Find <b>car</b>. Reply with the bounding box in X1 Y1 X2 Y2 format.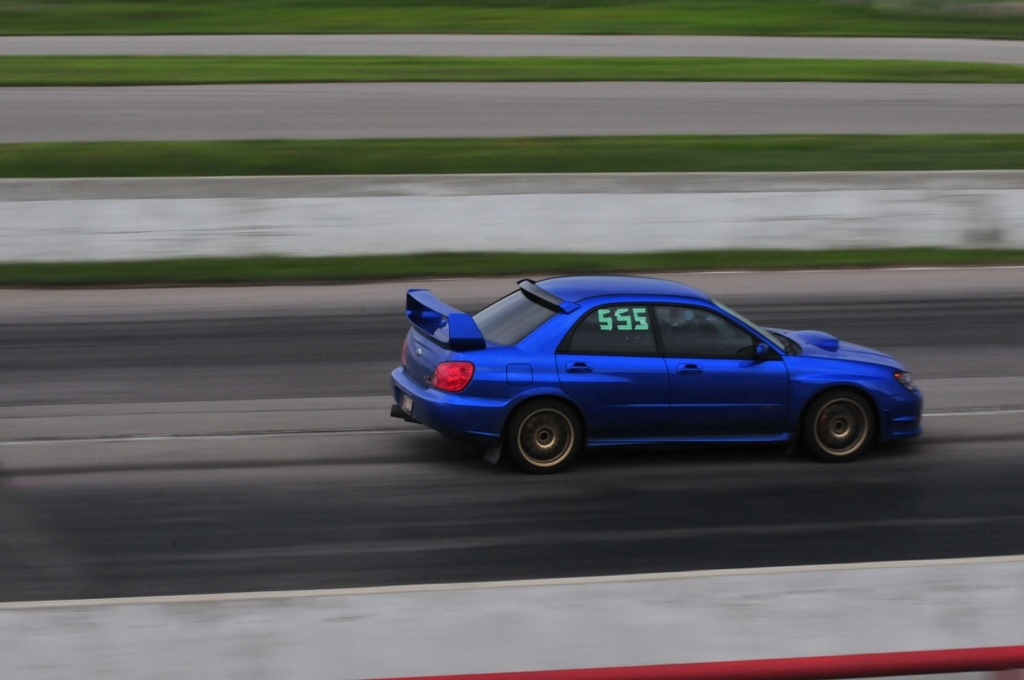
383 273 936 478.
